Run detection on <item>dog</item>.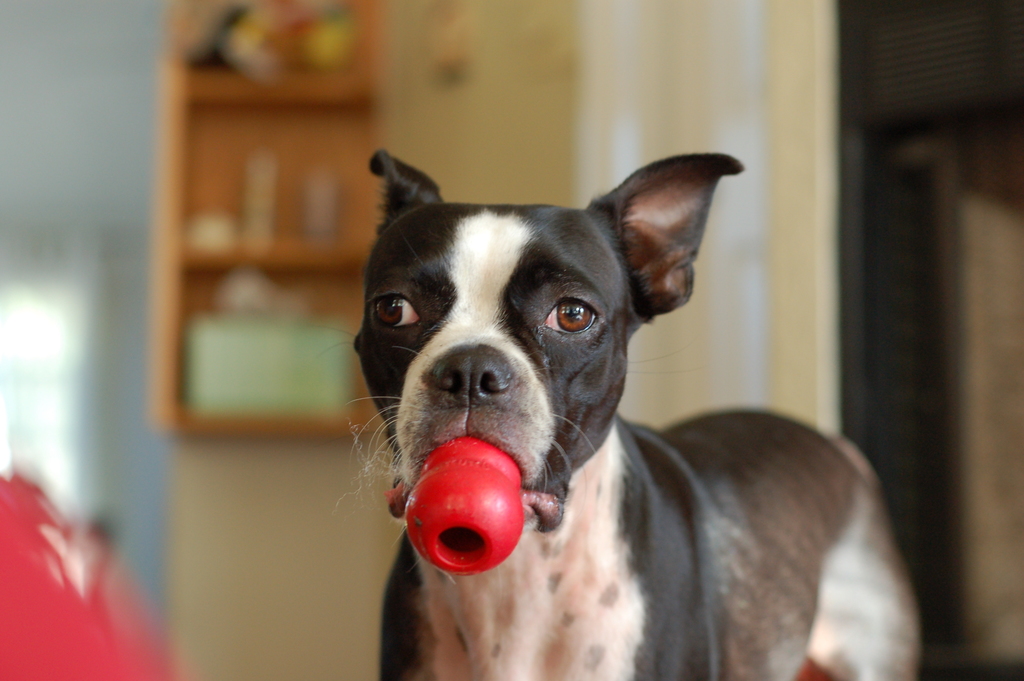
Result: Rect(309, 147, 930, 680).
